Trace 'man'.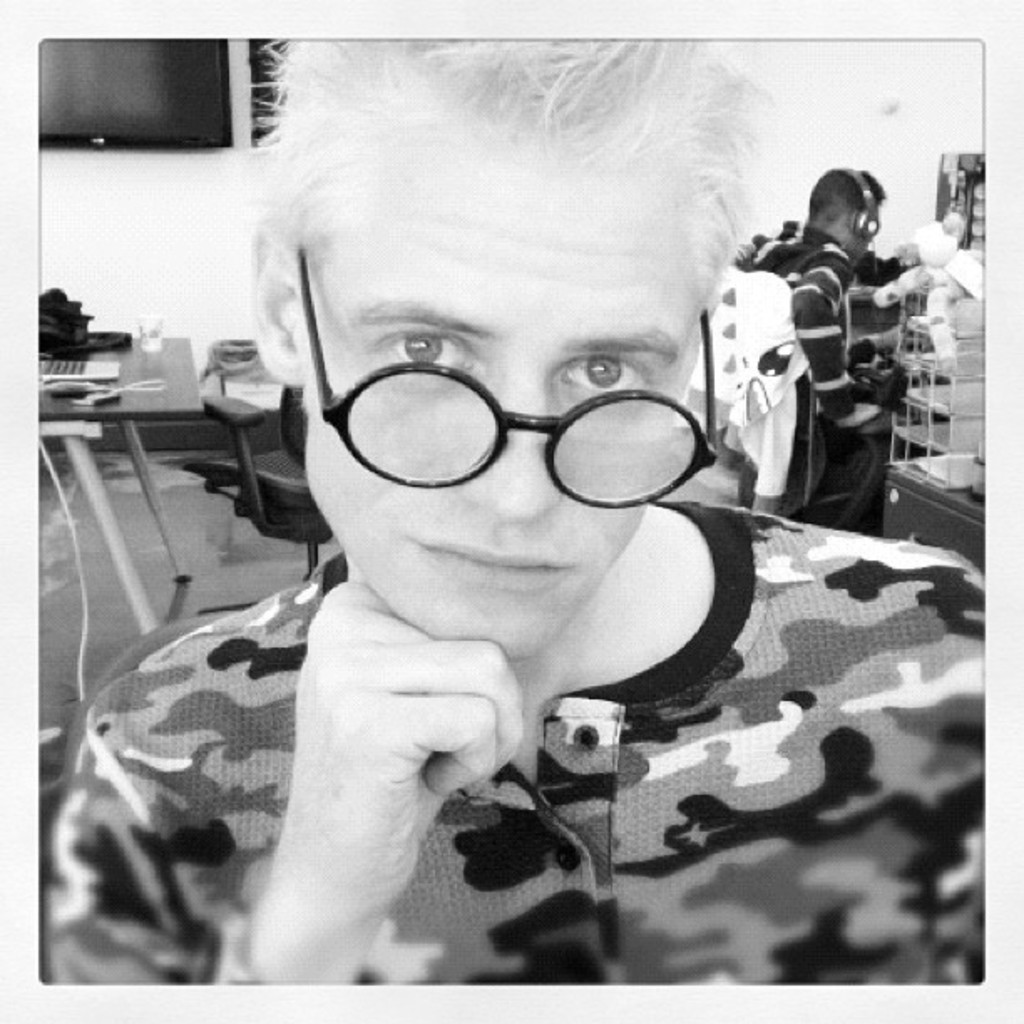
Traced to detection(743, 166, 909, 534).
